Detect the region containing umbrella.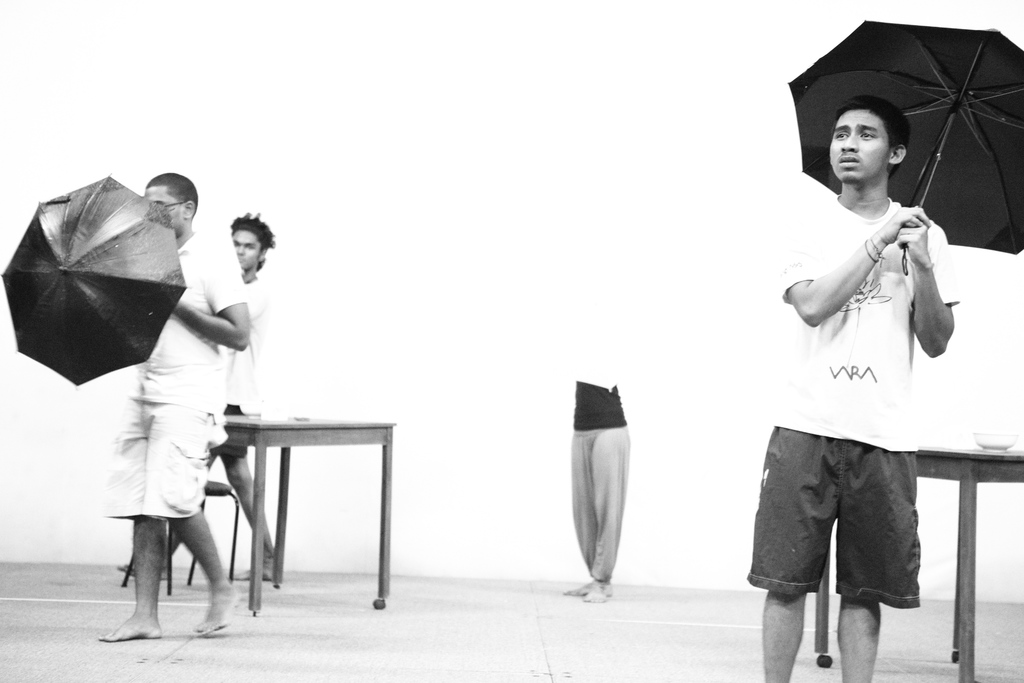
Rect(2, 173, 189, 395).
